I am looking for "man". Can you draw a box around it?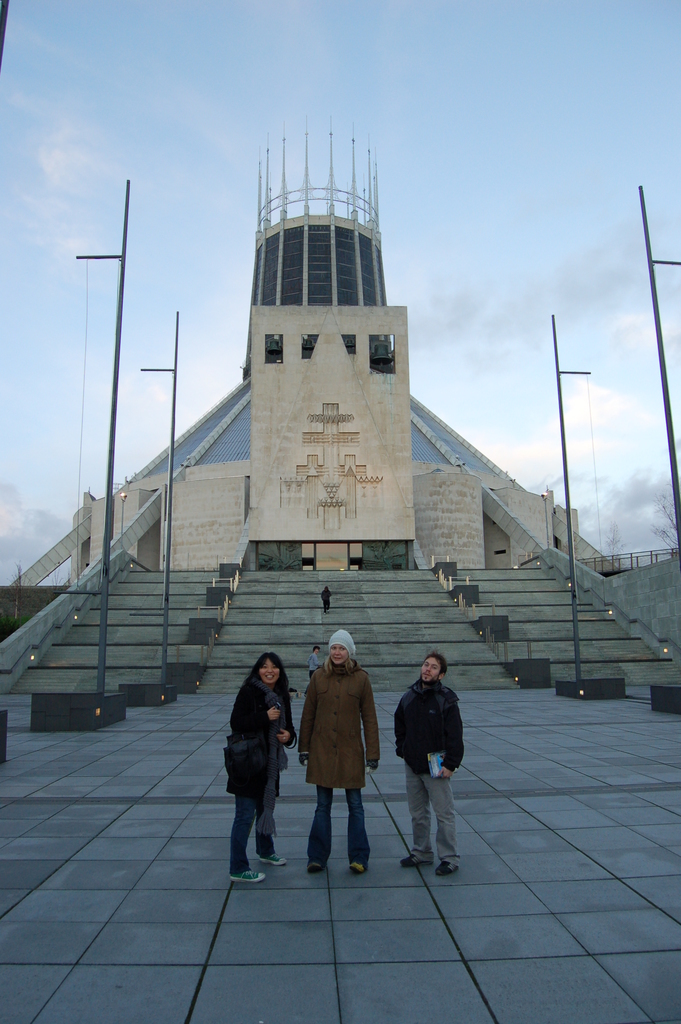
Sure, the bounding box is bbox=(395, 654, 461, 875).
